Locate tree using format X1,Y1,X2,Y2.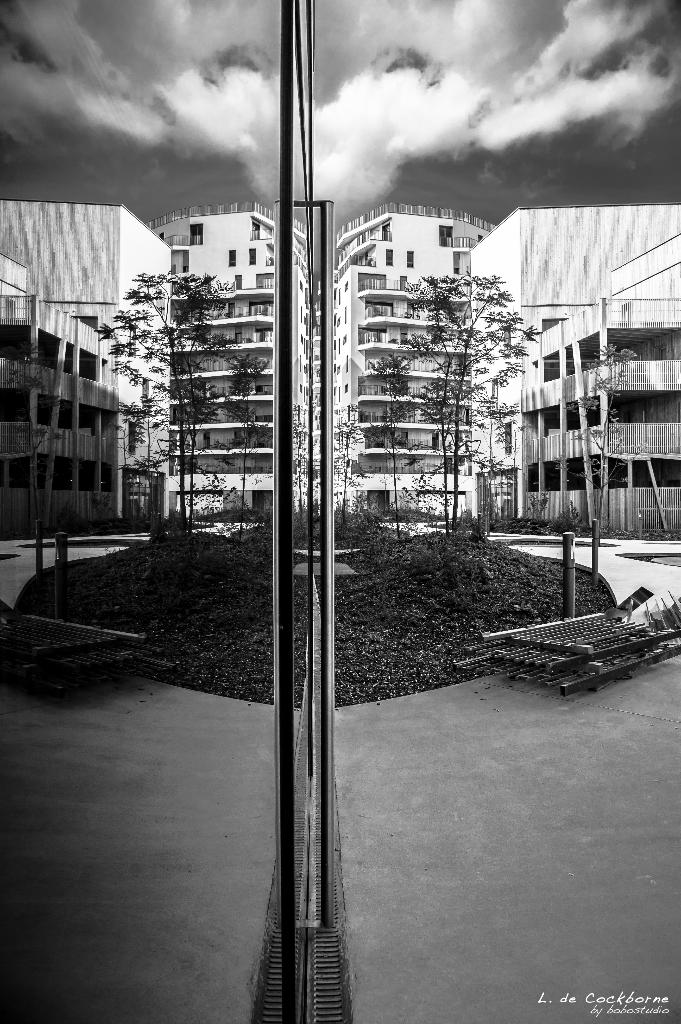
396,467,461,534.
